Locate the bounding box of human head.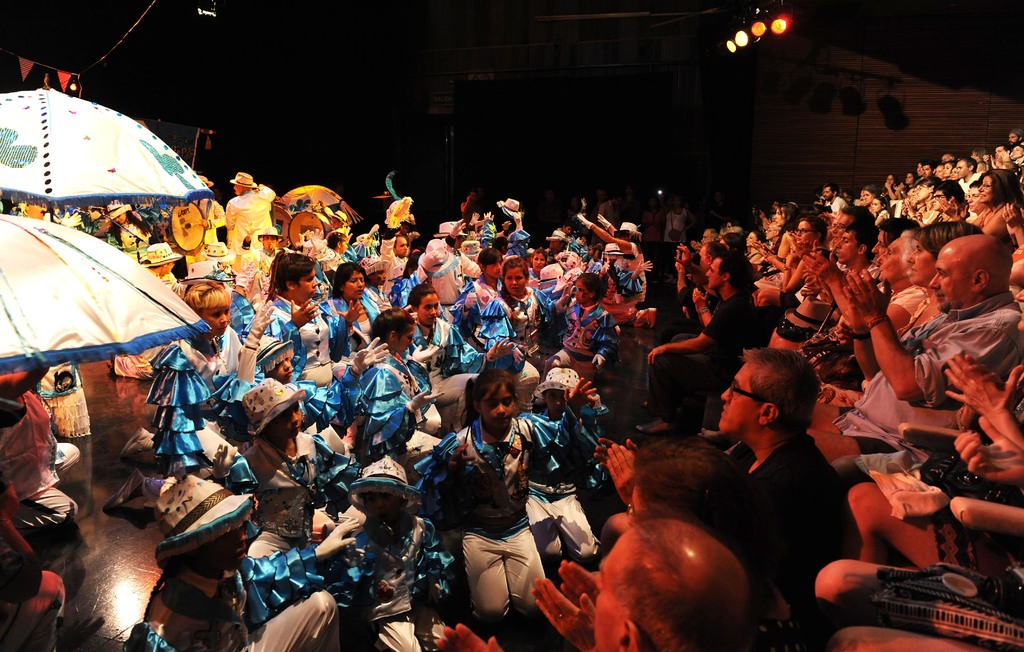
Bounding box: 906:218:979:282.
